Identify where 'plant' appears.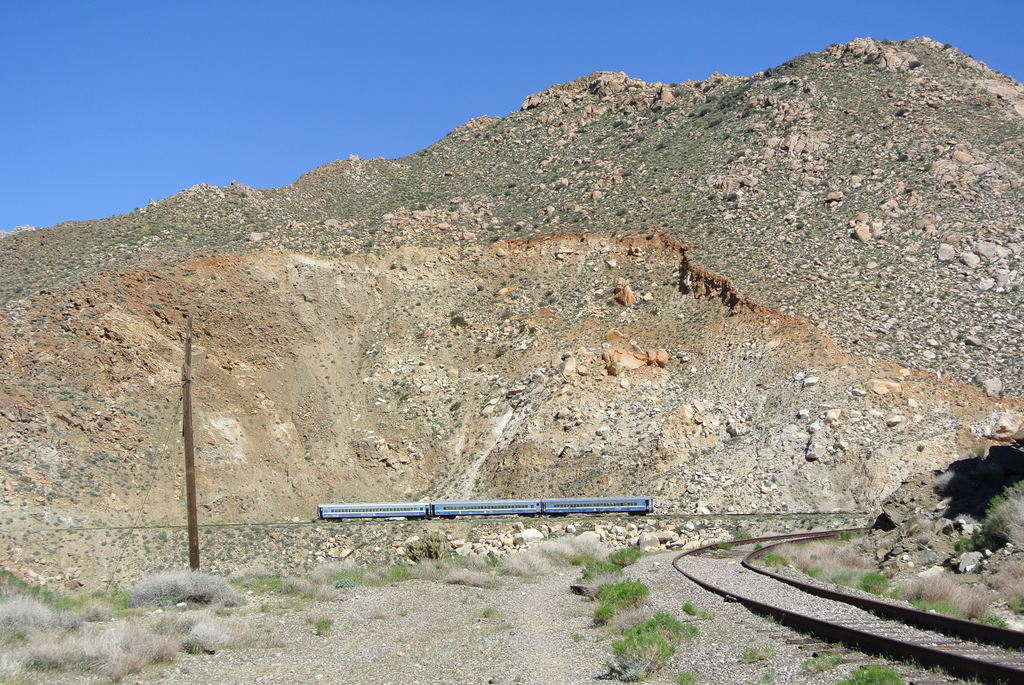
Appears at [x1=984, y1=480, x2=1023, y2=555].
